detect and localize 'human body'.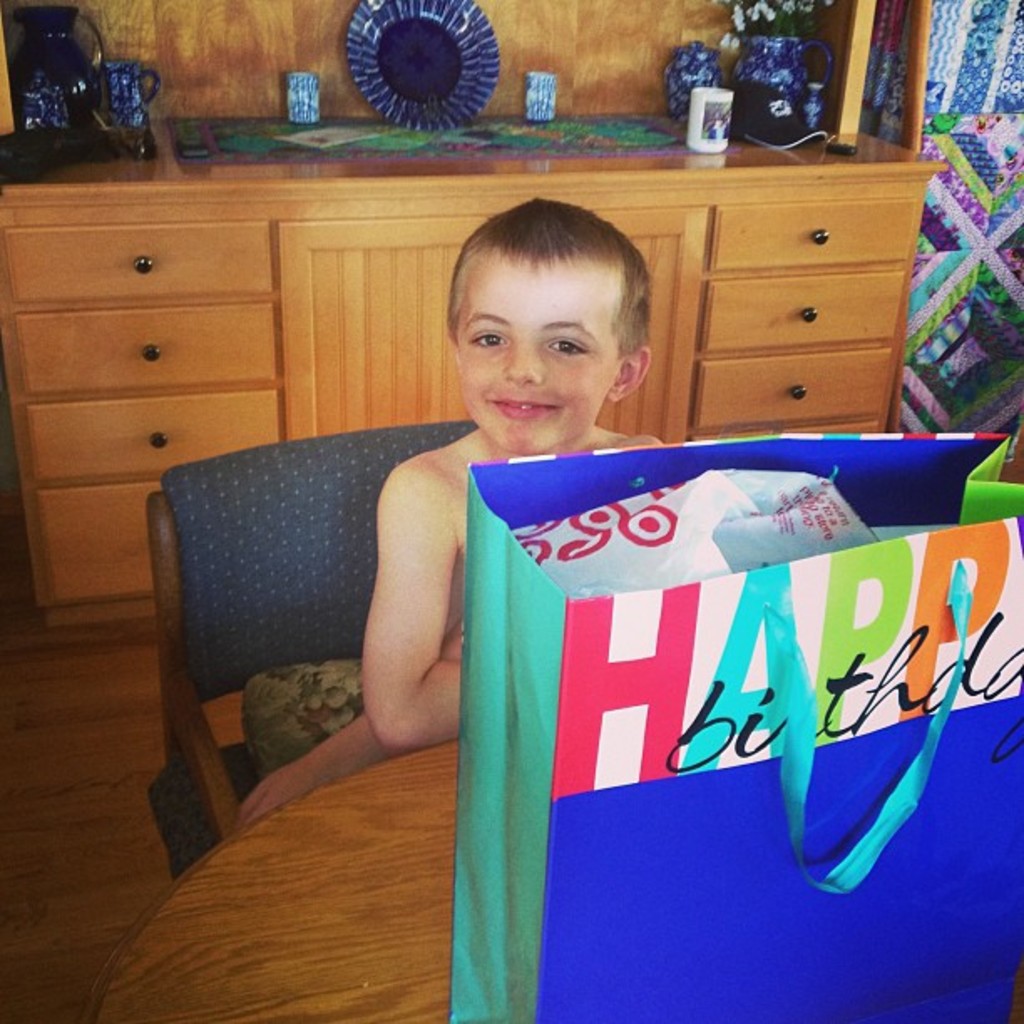
Localized at 363:199:664:753.
